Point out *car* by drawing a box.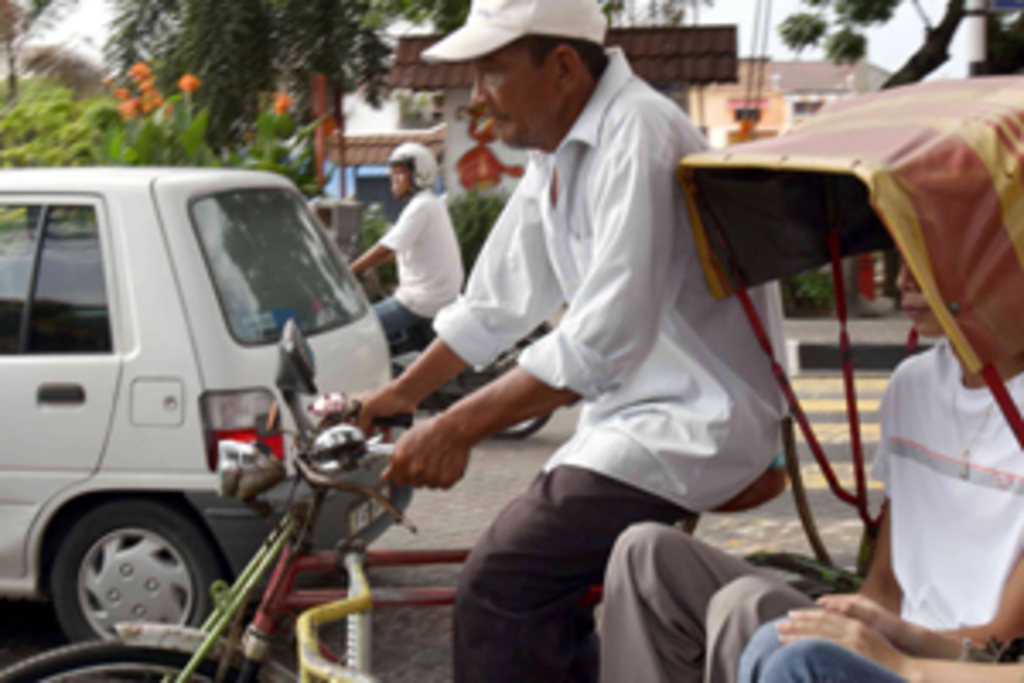
(0,164,427,663).
